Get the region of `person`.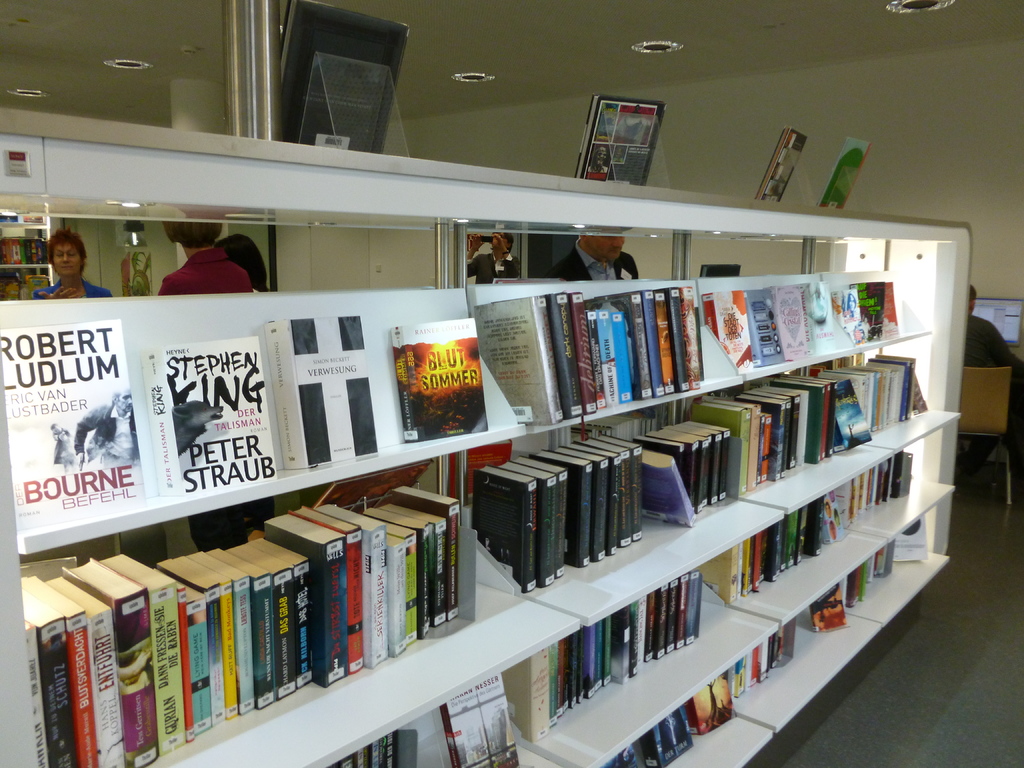
<region>30, 228, 115, 298</region>.
